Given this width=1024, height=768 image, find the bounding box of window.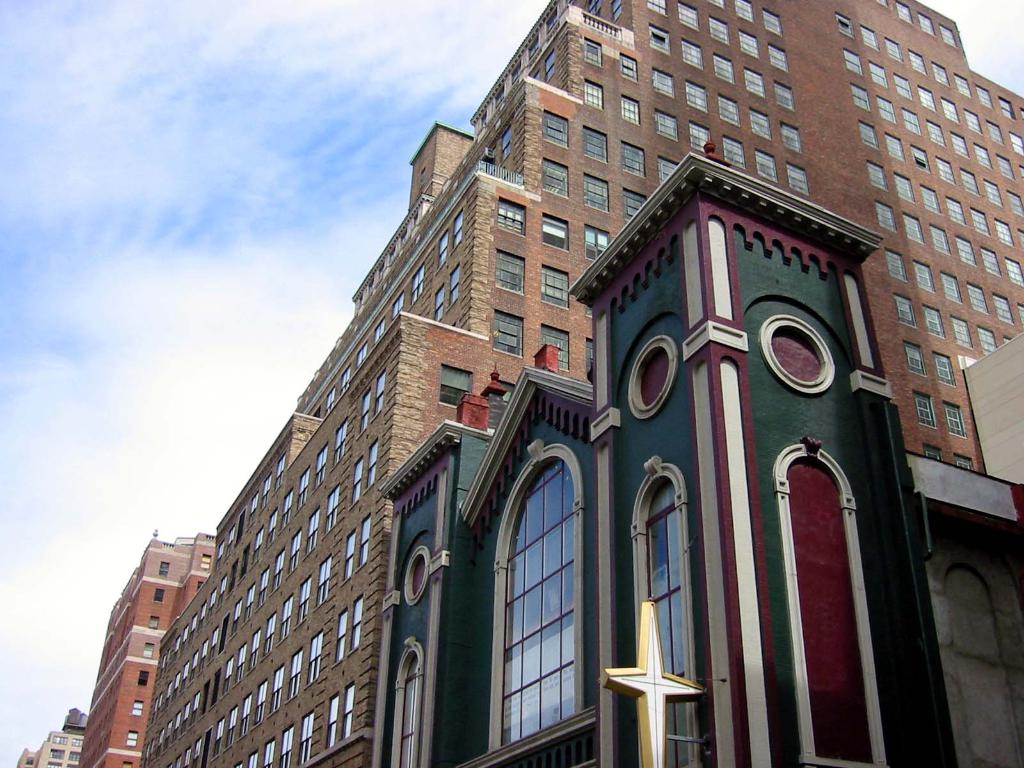
BBox(433, 282, 446, 321).
